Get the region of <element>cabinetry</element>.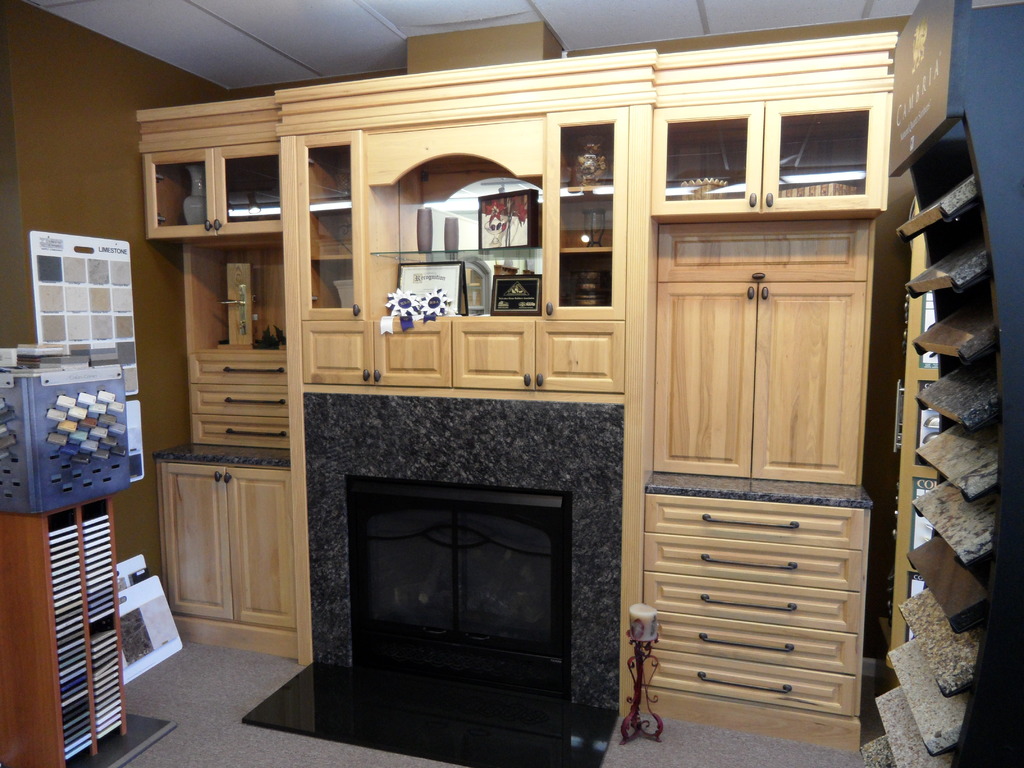
(x1=637, y1=497, x2=877, y2=717).
